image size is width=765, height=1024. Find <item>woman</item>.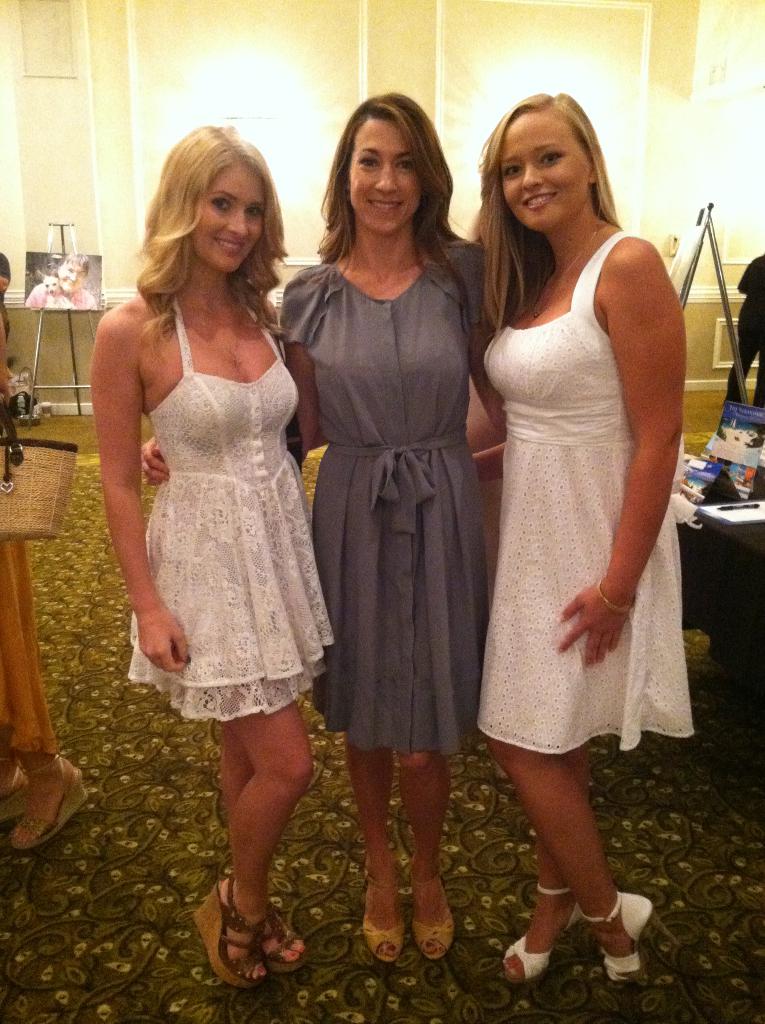
crop(86, 120, 335, 989).
